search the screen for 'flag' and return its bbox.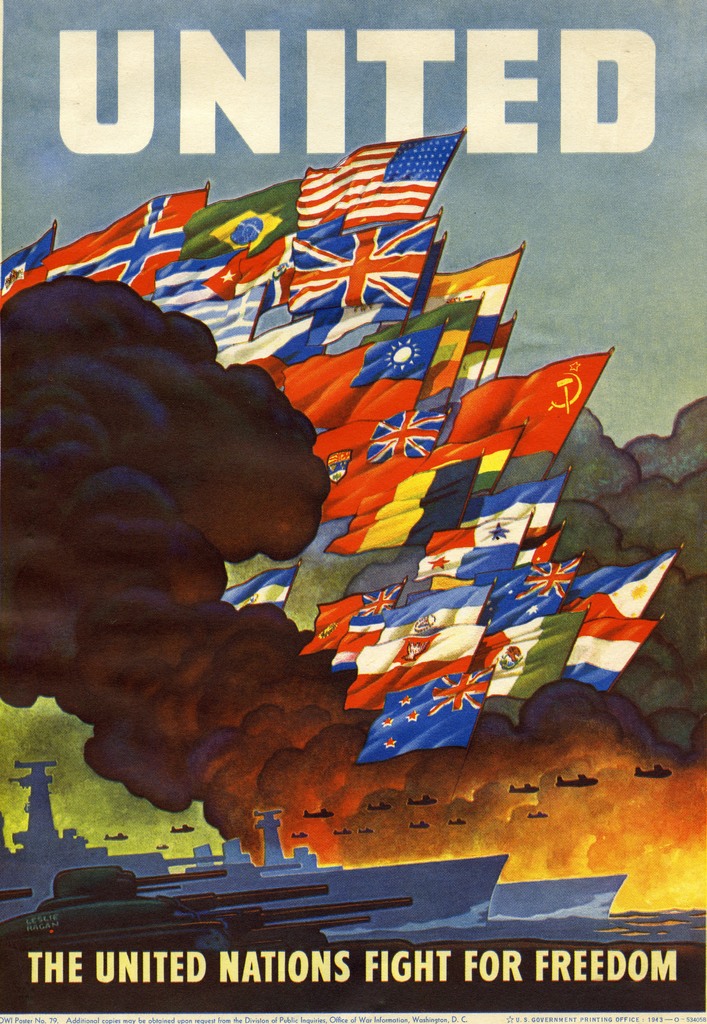
Found: bbox(341, 305, 475, 386).
